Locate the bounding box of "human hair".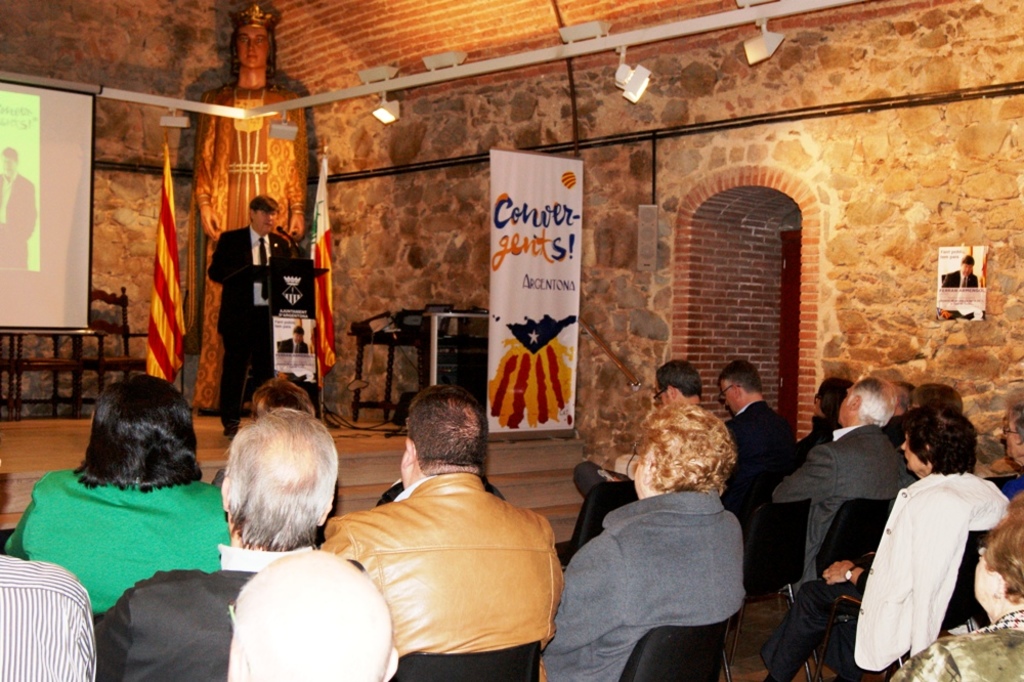
Bounding box: box(915, 381, 959, 409).
